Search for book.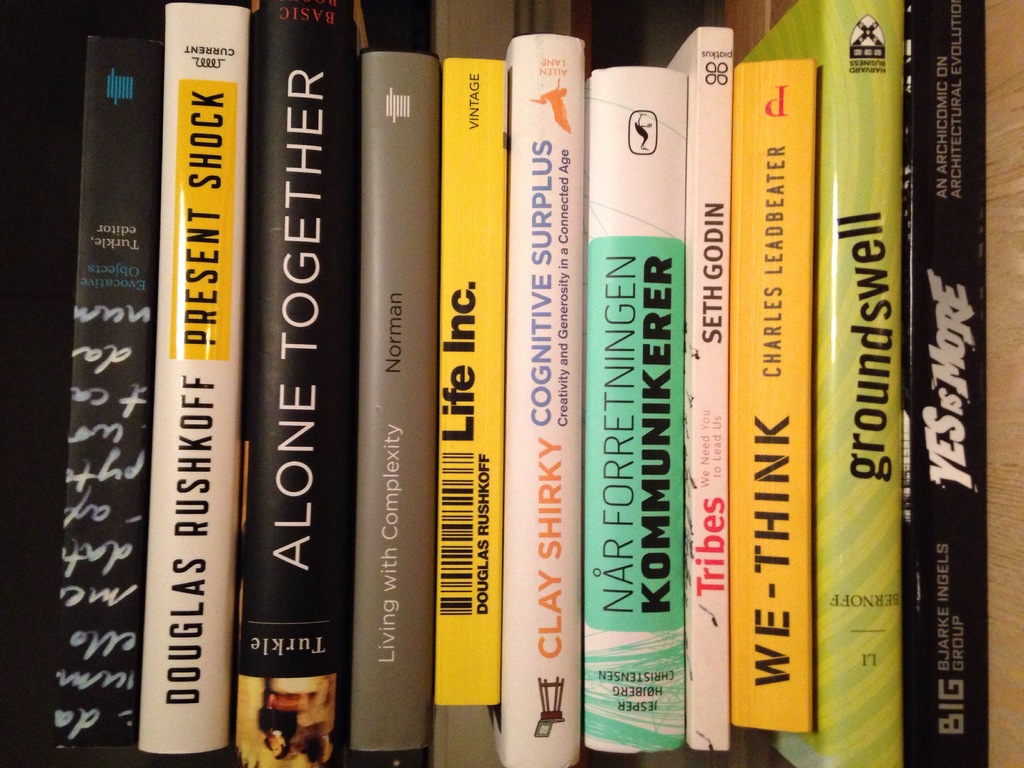
Found at locate(227, 0, 358, 767).
